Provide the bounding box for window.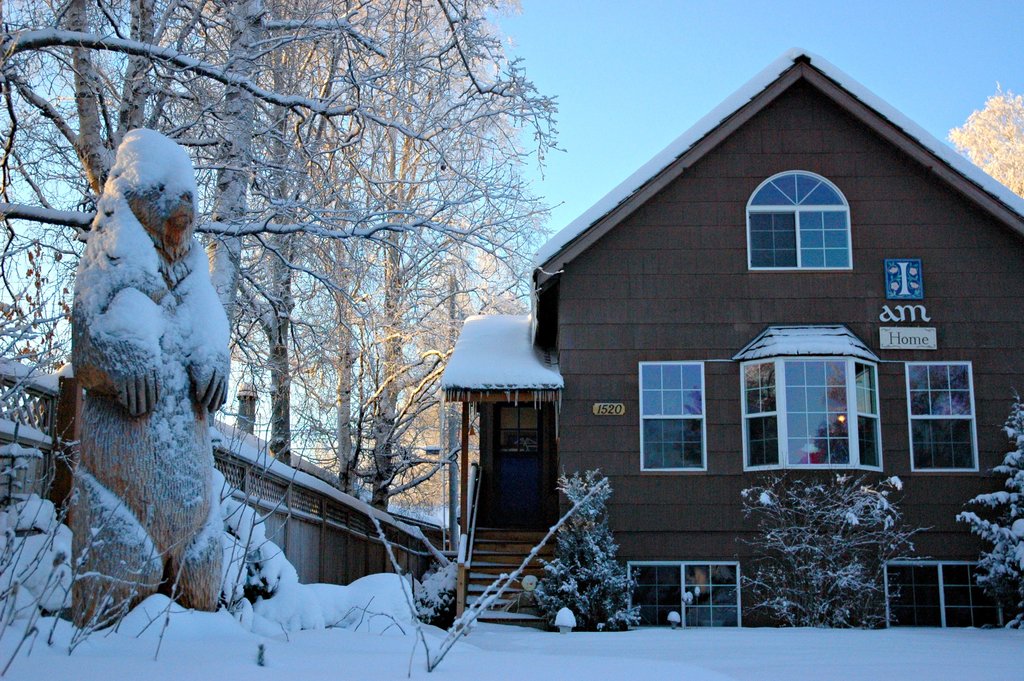
635:361:706:478.
